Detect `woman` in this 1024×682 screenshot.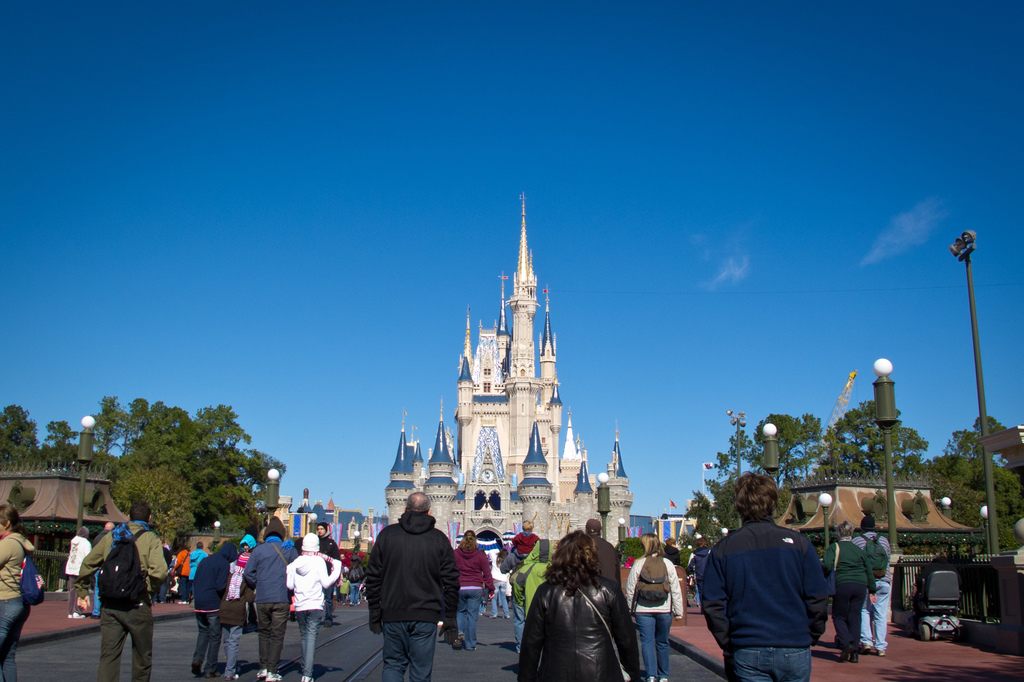
Detection: region(280, 535, 337, 681).
